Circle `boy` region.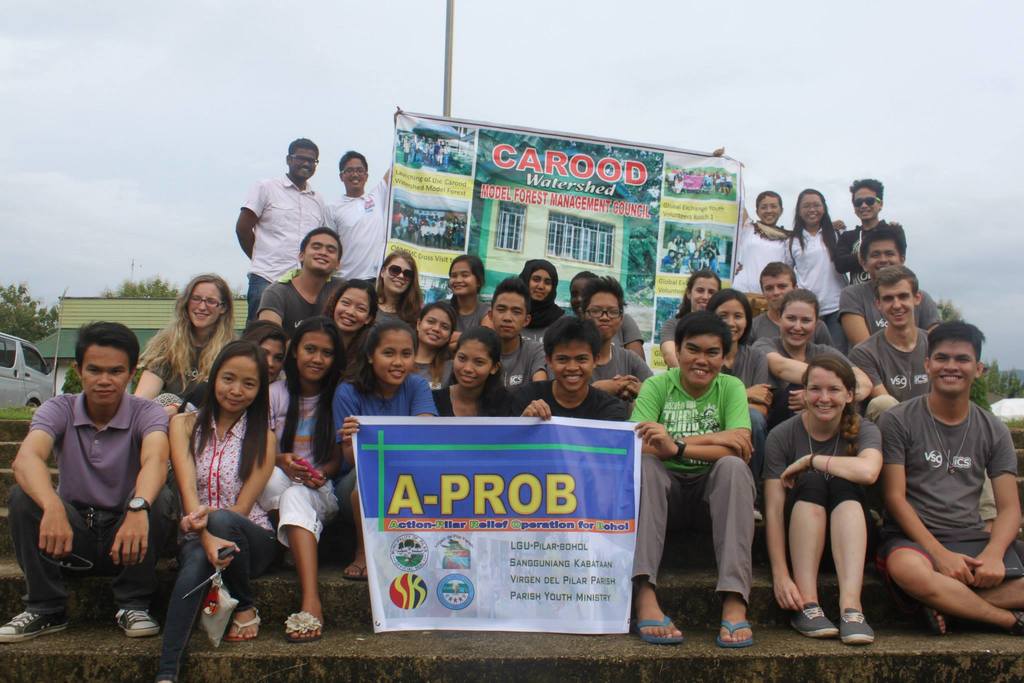
Region: <bbox>230, 137, 330, 323</bbox>.
